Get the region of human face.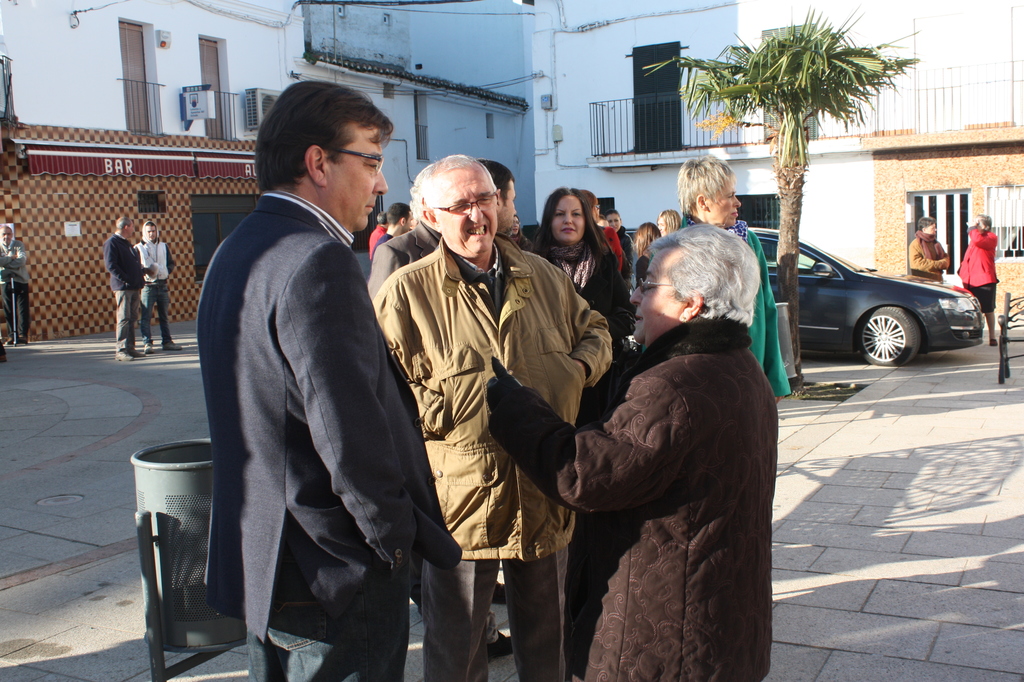
(x1=550, y1=193, x2=583, y2=241).
